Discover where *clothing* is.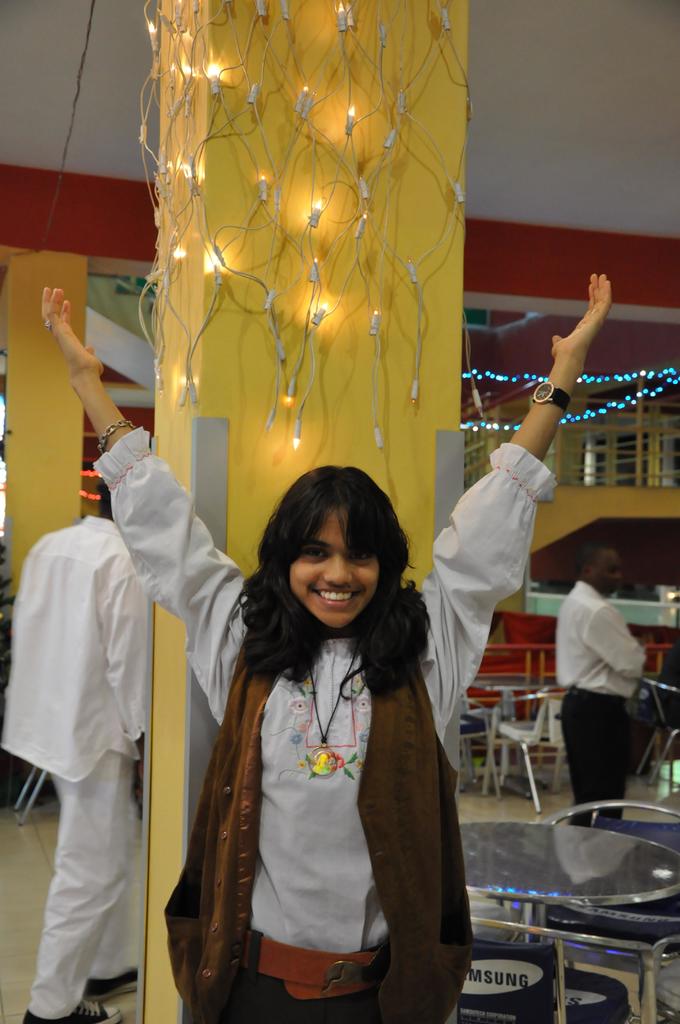
Discovered at locate(1, 513, 147, 1018).
